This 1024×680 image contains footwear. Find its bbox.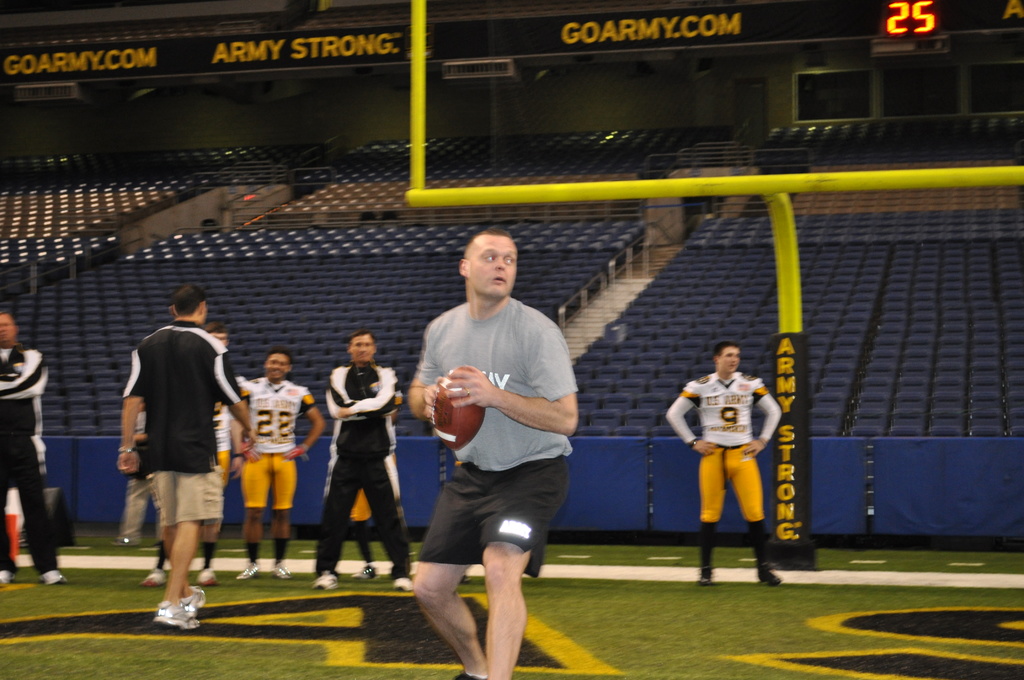
<bbox>696, 563, 717, 588</bbox>.
